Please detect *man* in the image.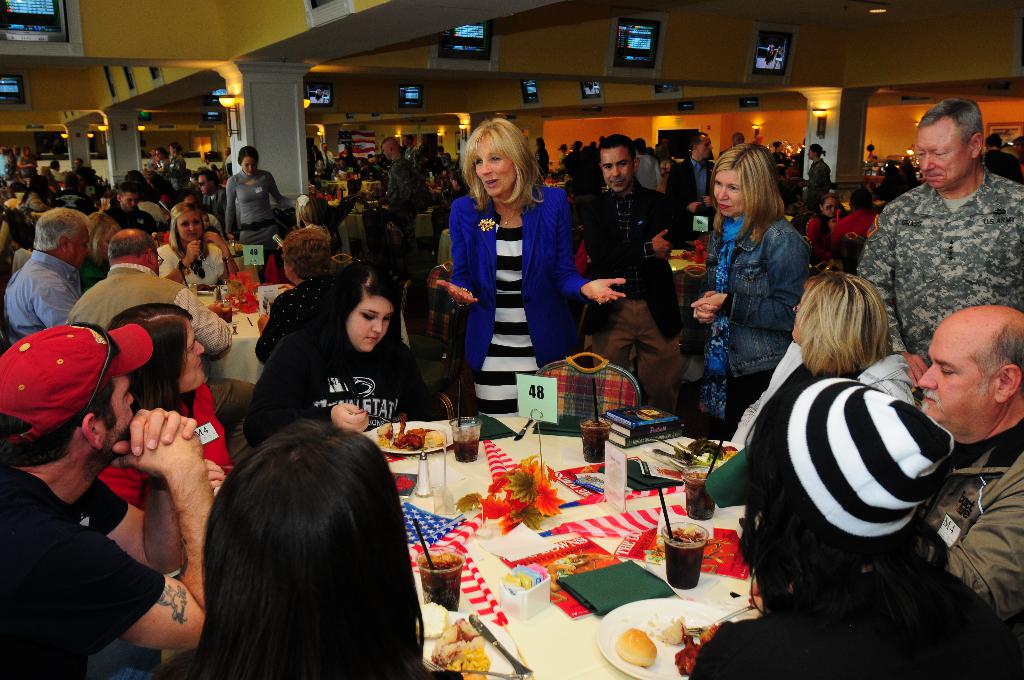
BBox(633, 135, 664, 193).
